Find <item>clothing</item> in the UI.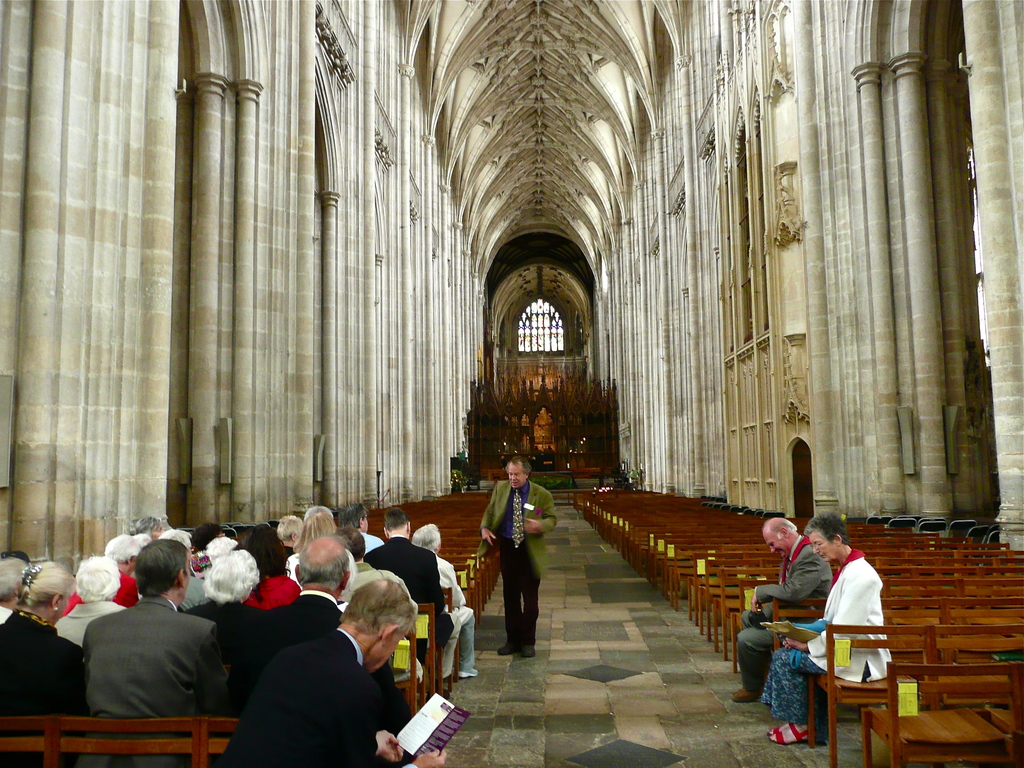
UI element at detection(440, 555, 477, 666).
